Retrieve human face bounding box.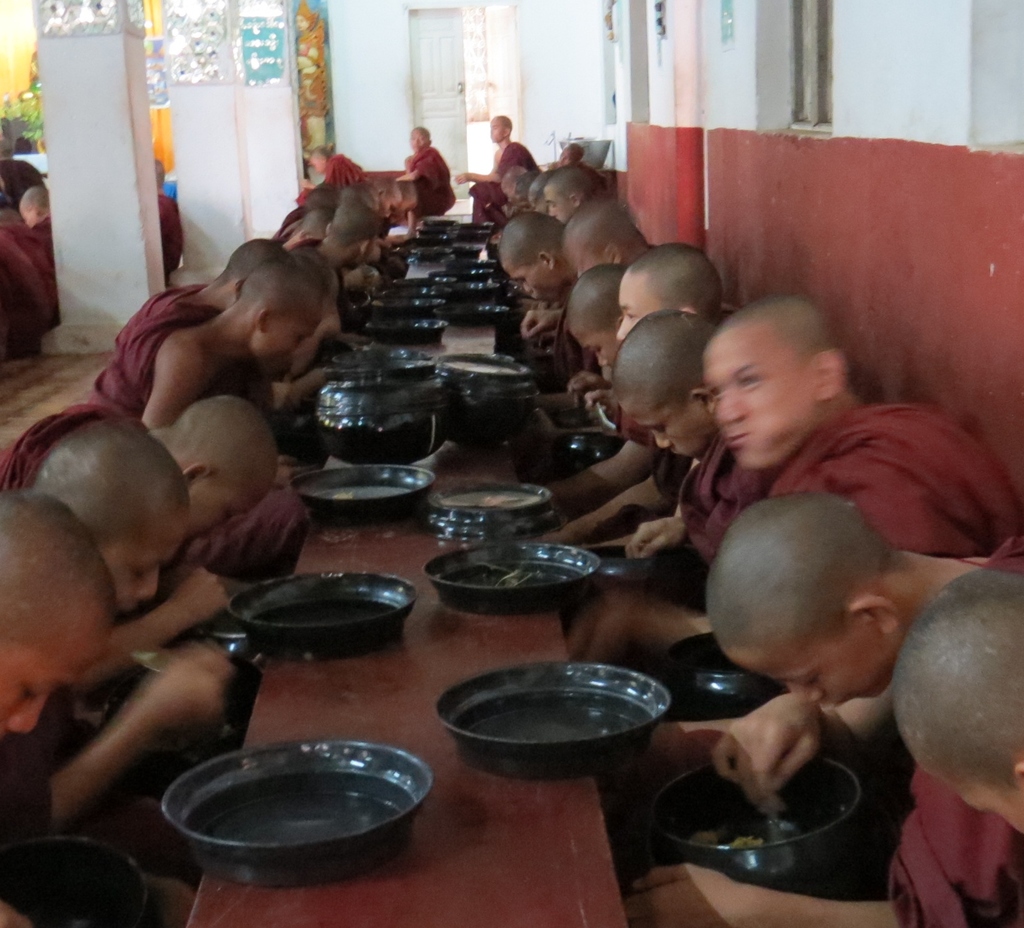
Bounding box: crop(249, 304, 311, 377).
